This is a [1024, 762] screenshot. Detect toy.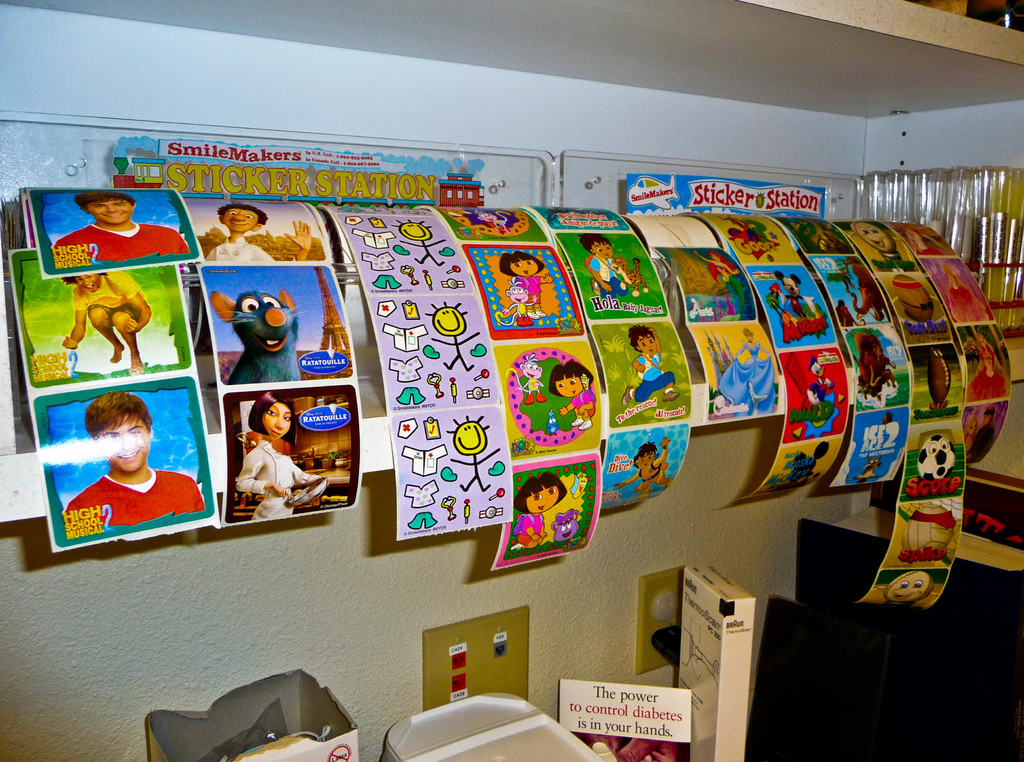
box=[547, 358, 599, 434].
